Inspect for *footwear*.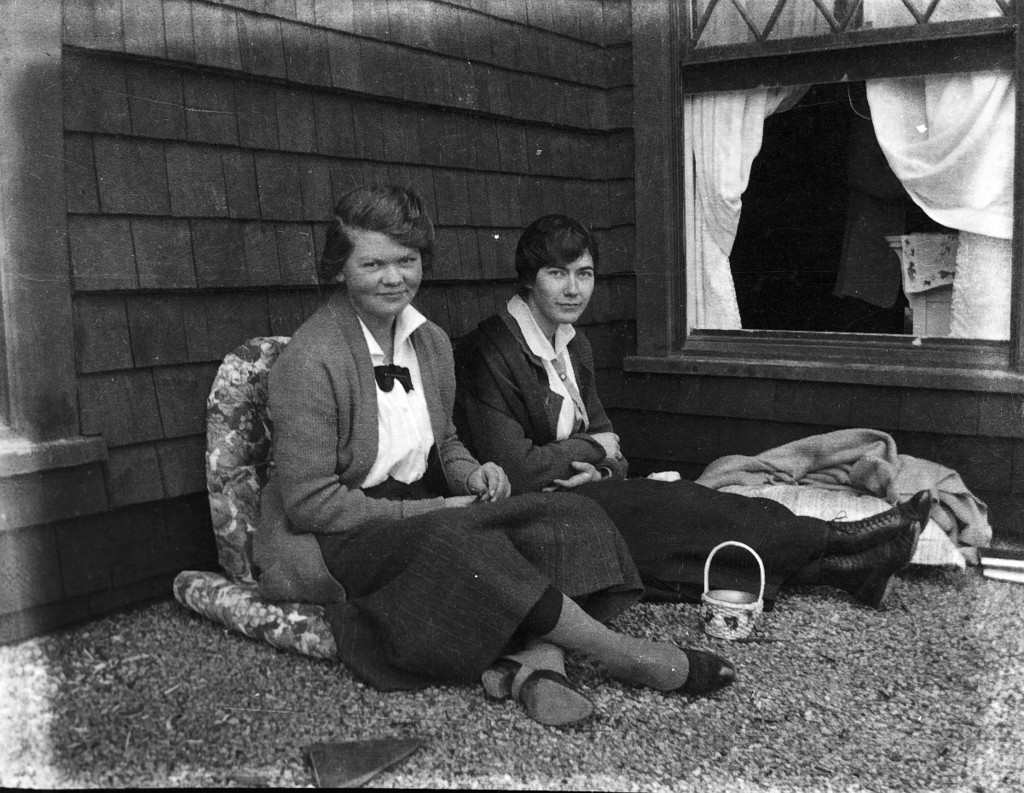
Inspection: [814,523,918,611].
